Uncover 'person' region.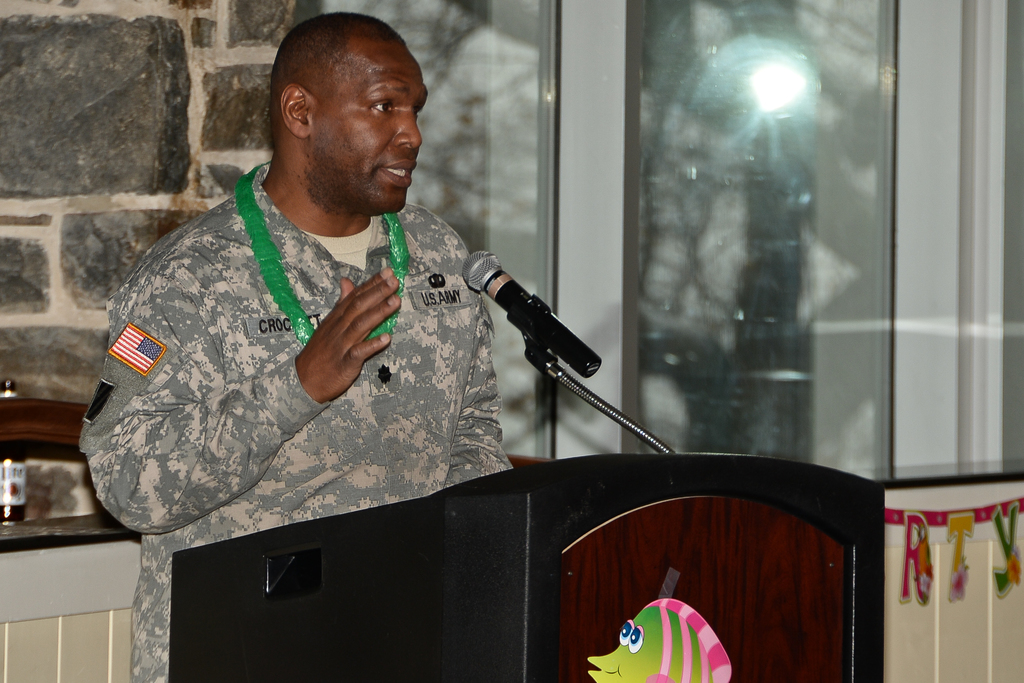
Uncovered: pyautogui.locateOnScreen(90, 34, 598, 648).
